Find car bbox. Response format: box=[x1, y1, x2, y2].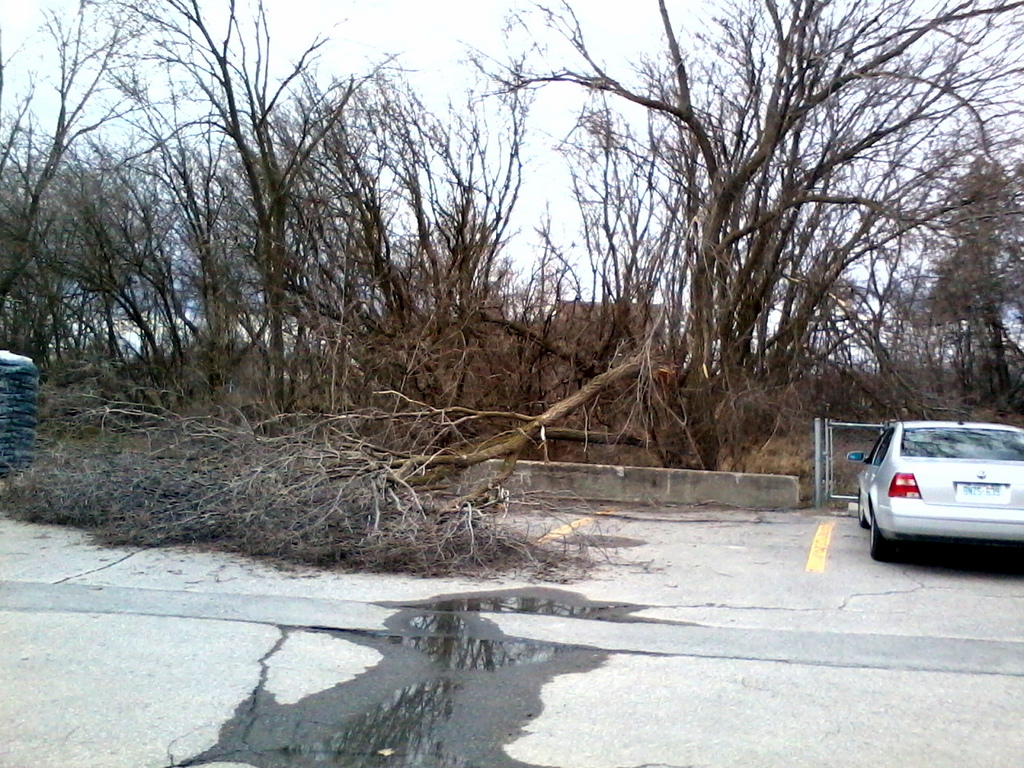
box=[845, 406, 1023, 566].
